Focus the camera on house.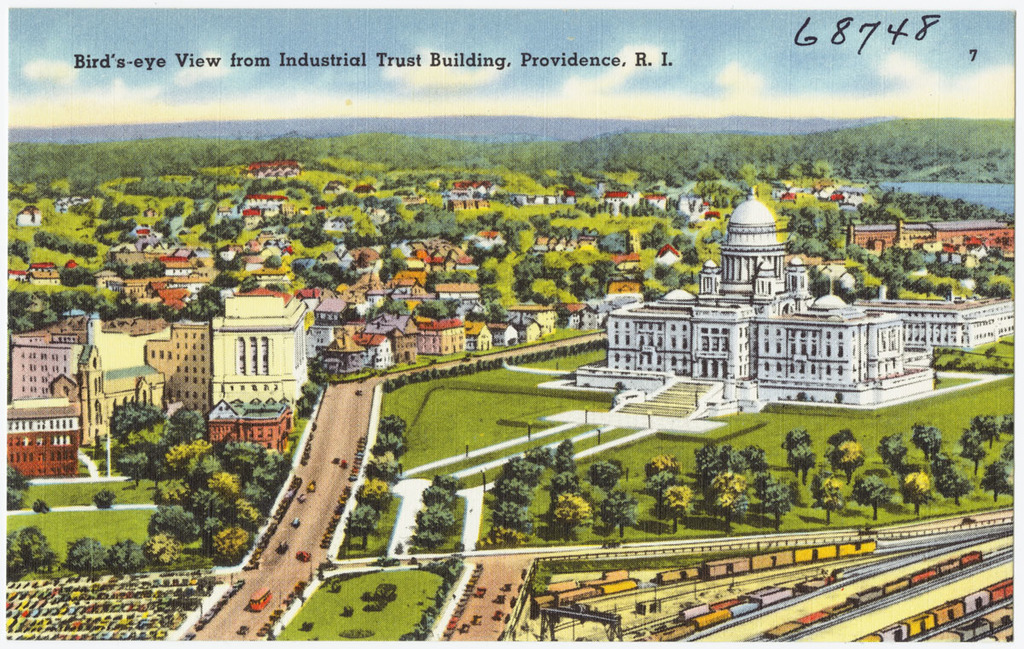
Focus region: bbox(13, 395, 83, 484).
